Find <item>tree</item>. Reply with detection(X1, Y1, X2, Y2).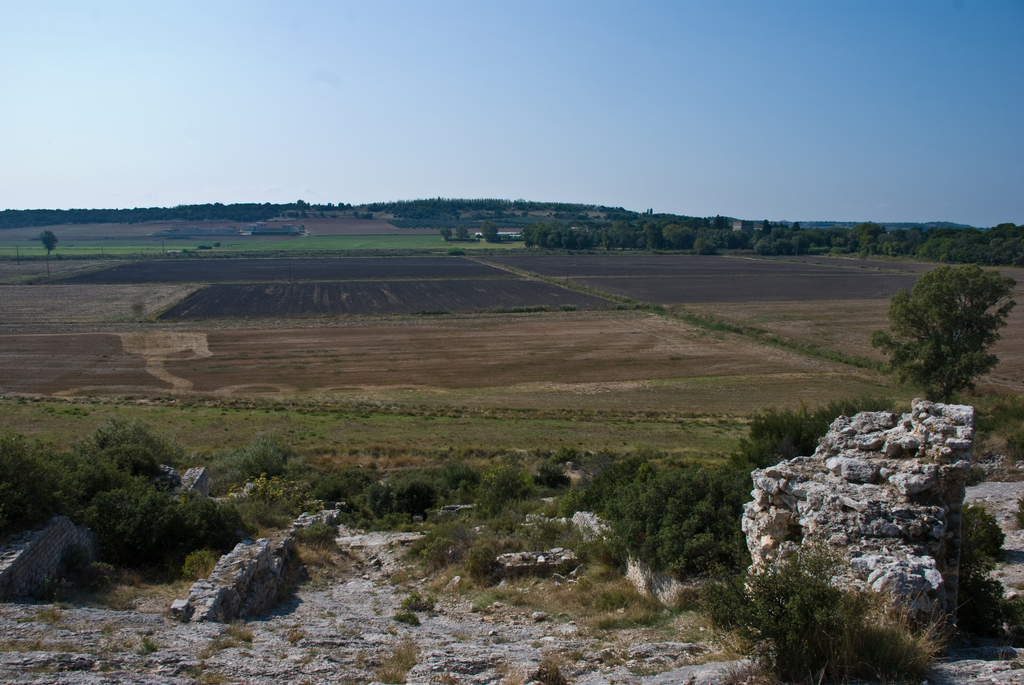
detection(900, 219, 964, 263).
